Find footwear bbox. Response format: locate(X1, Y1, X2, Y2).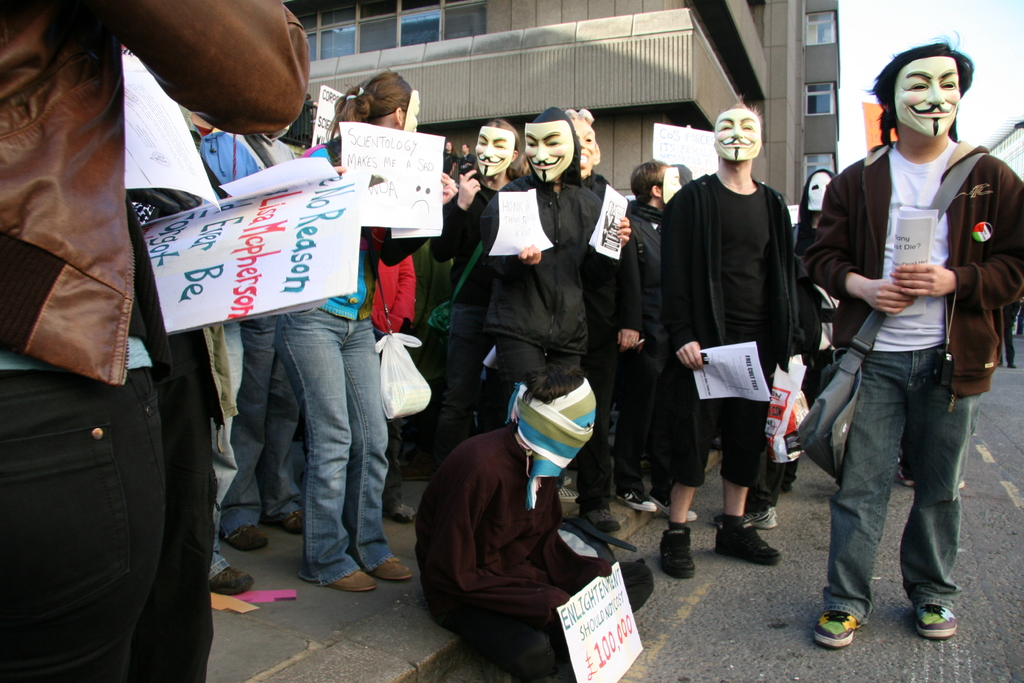
locate(207, 565, 257, 595).
